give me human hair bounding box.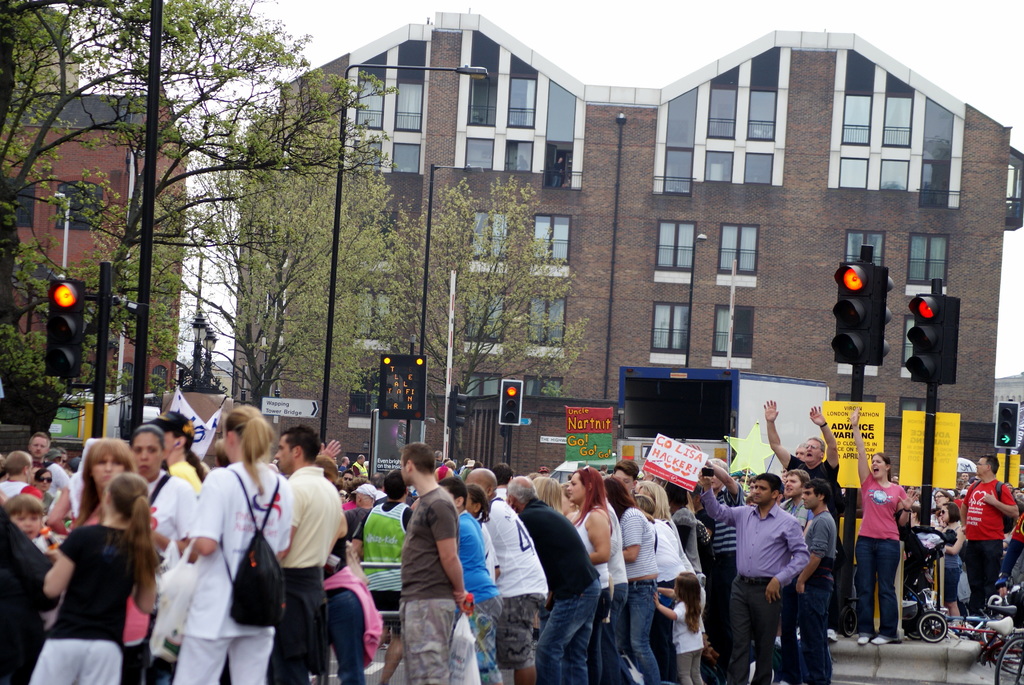
[x1=380, y1=470, x2=405, y2=498].
